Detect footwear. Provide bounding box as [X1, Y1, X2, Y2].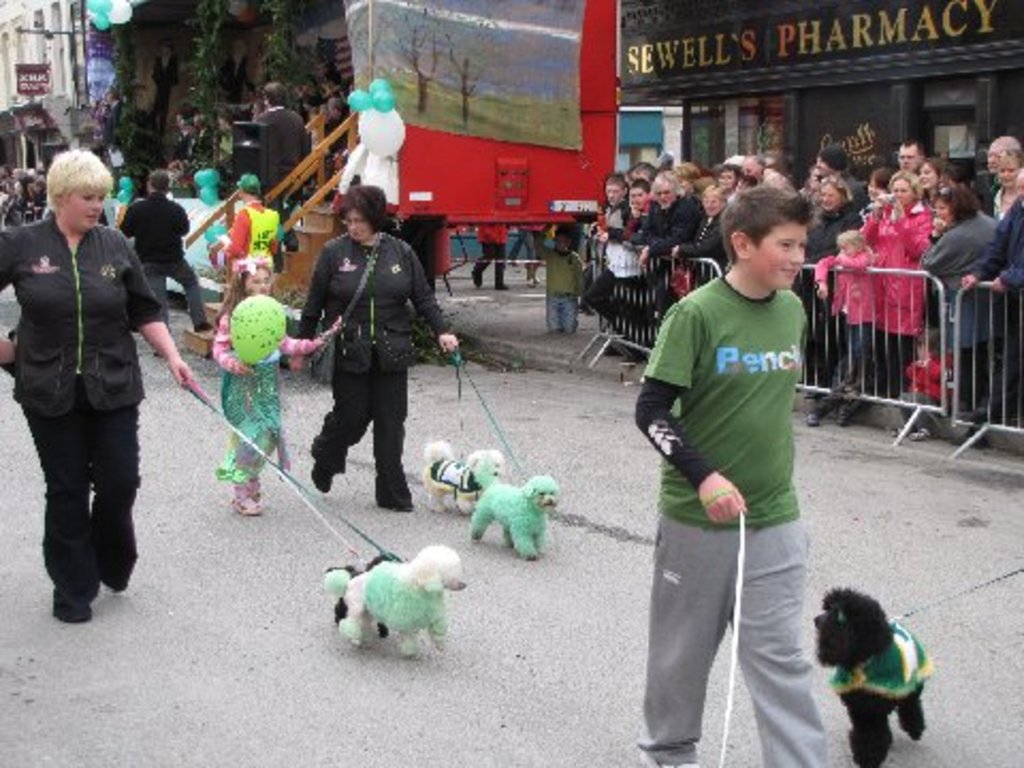
[911, 420, 932, 442].
